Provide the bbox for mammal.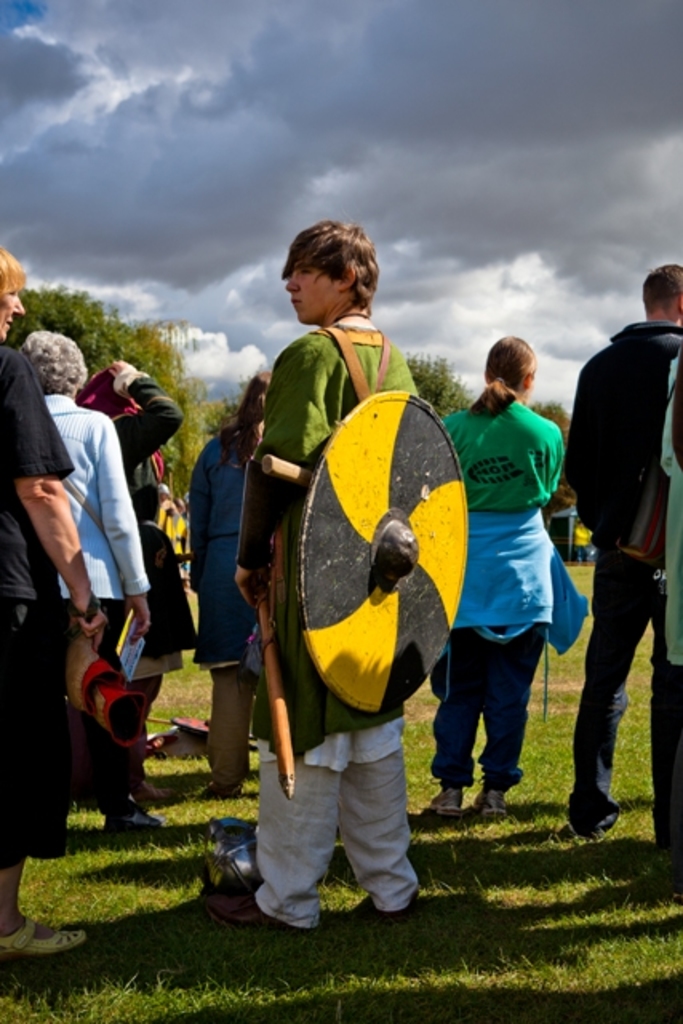
{"left": 646, "top": 338, "right": 681, "bottom": 880}.
